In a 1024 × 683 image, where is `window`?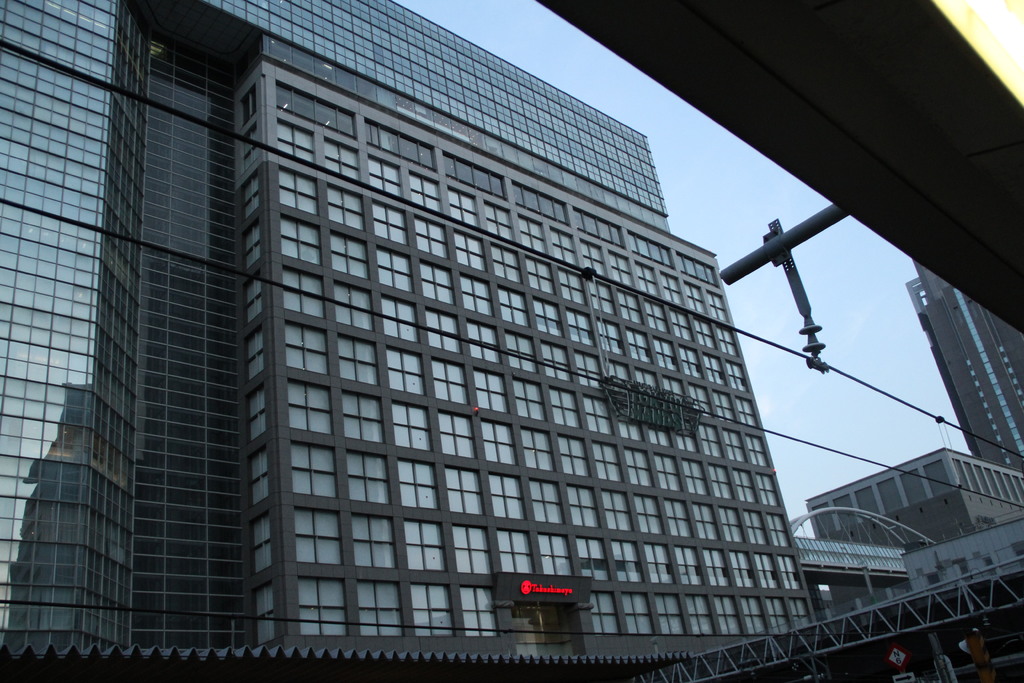
BBox(707, 292, 728, 322).
